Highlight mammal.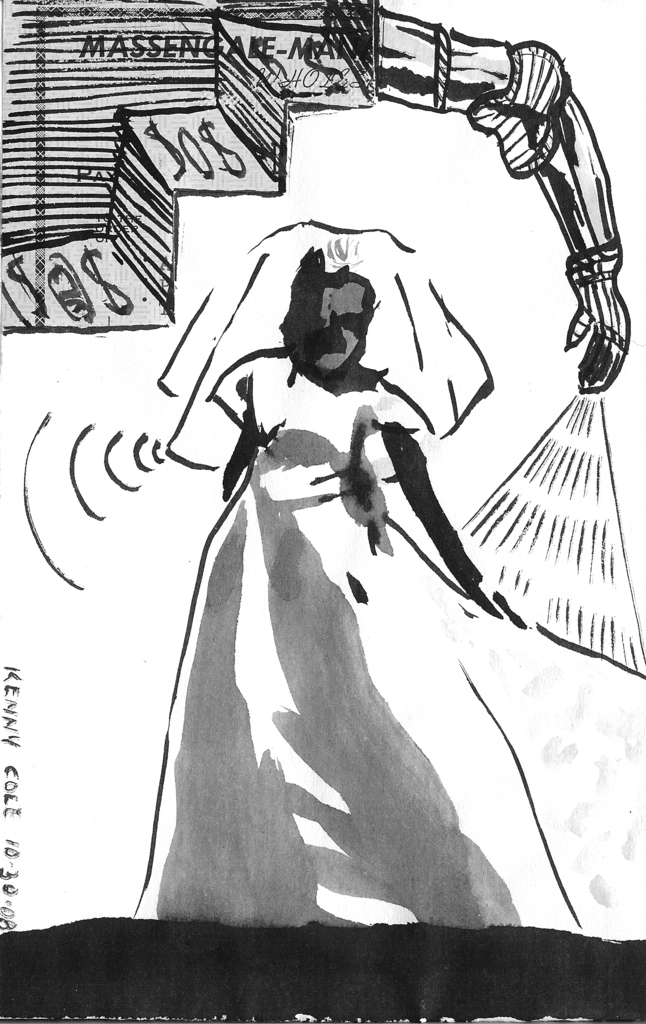
Highlighted region: Rect(145, 227, 579, 931).
